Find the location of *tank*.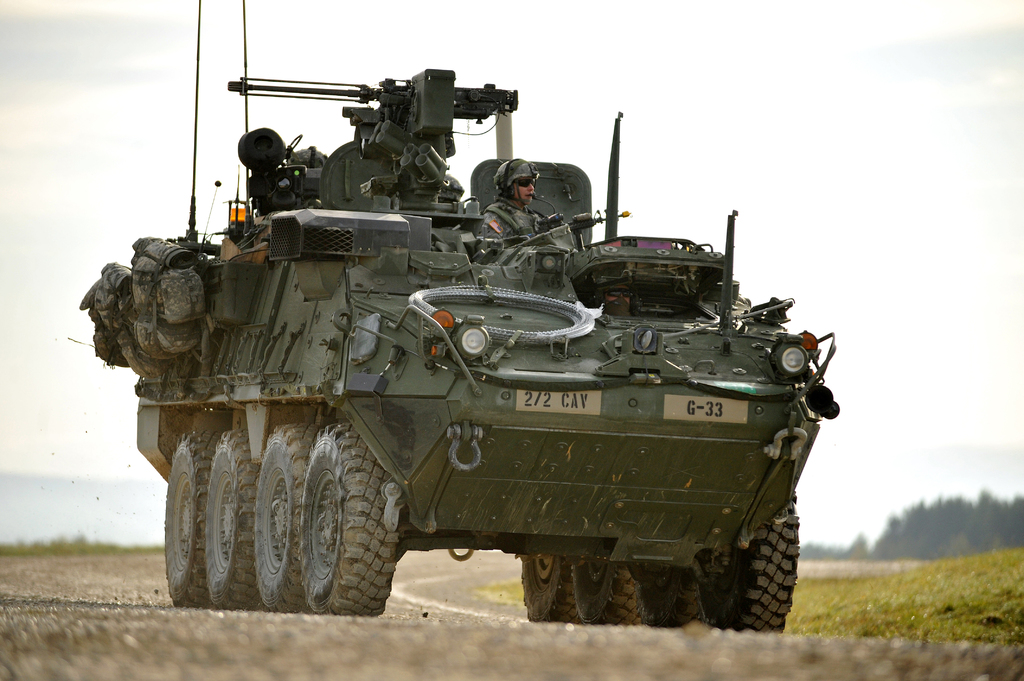
Location: 79, 0, 838, 629.
